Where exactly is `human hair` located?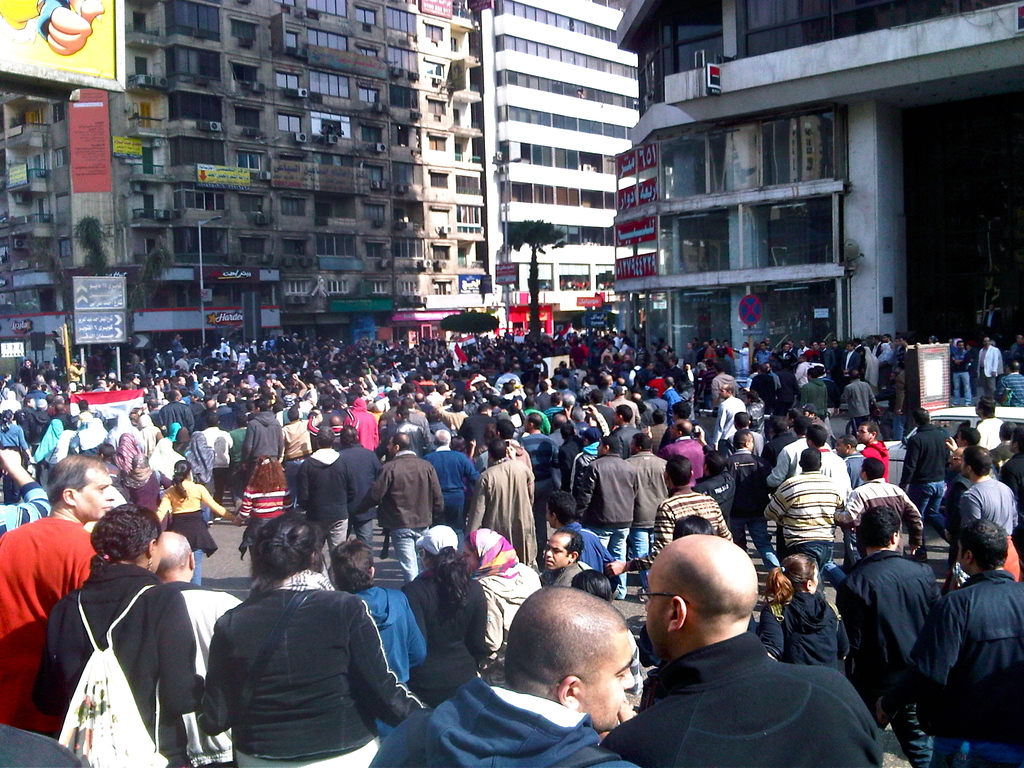
Its bounding box is (x1=671, y1=513, x2=715, y2=537).
